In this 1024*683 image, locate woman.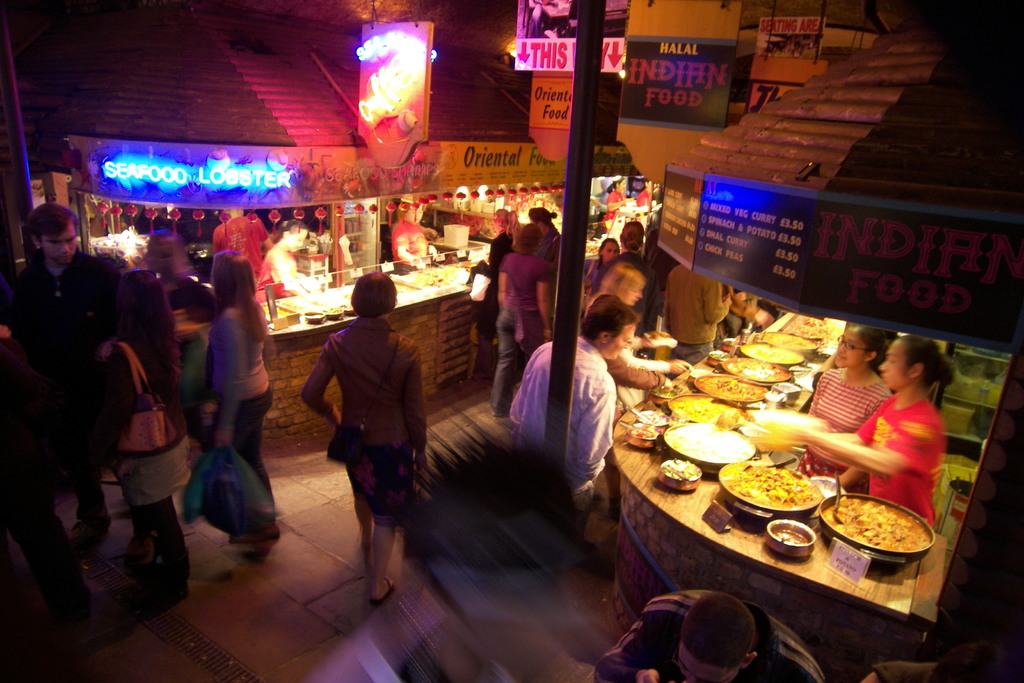
Bounding box: [207, 250, 278, 545].
